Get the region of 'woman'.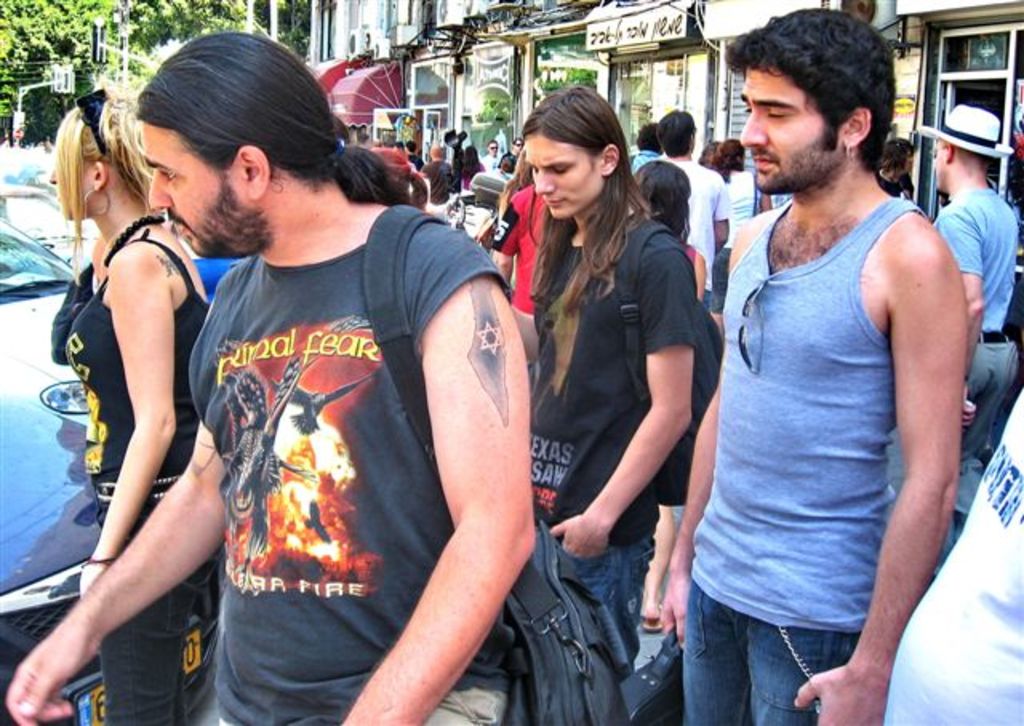
{"x1": 875, "y1": 133, "x2": 917, "y2": 203}.
